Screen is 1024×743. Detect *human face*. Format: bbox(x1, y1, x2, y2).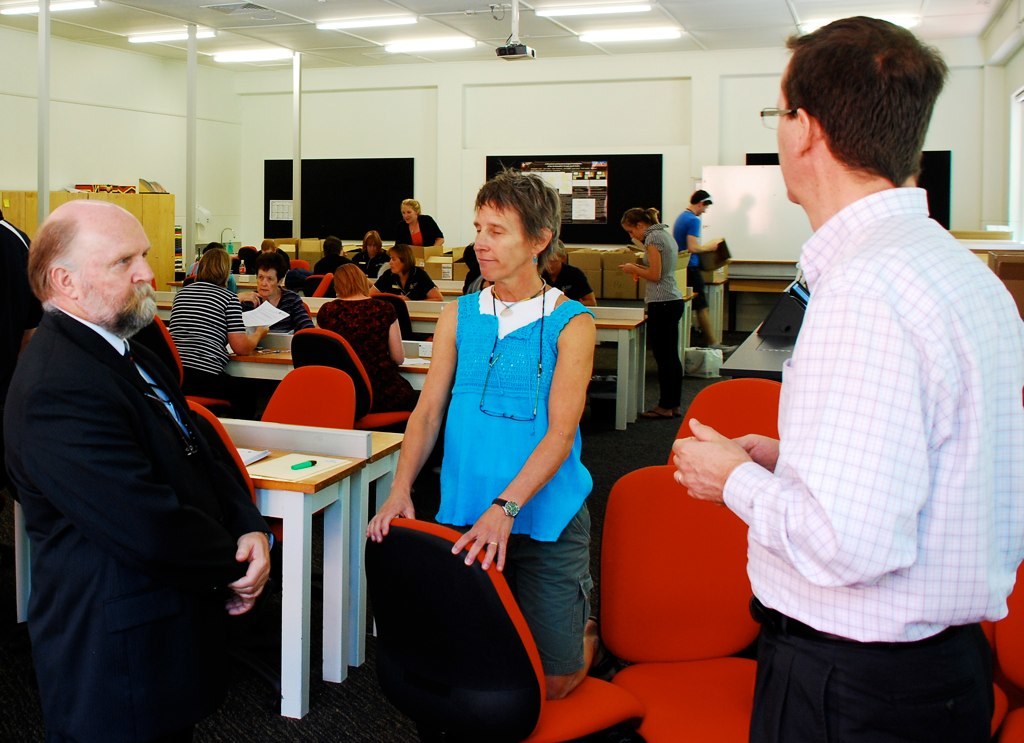
bbox(469, 202, 535, 283).
